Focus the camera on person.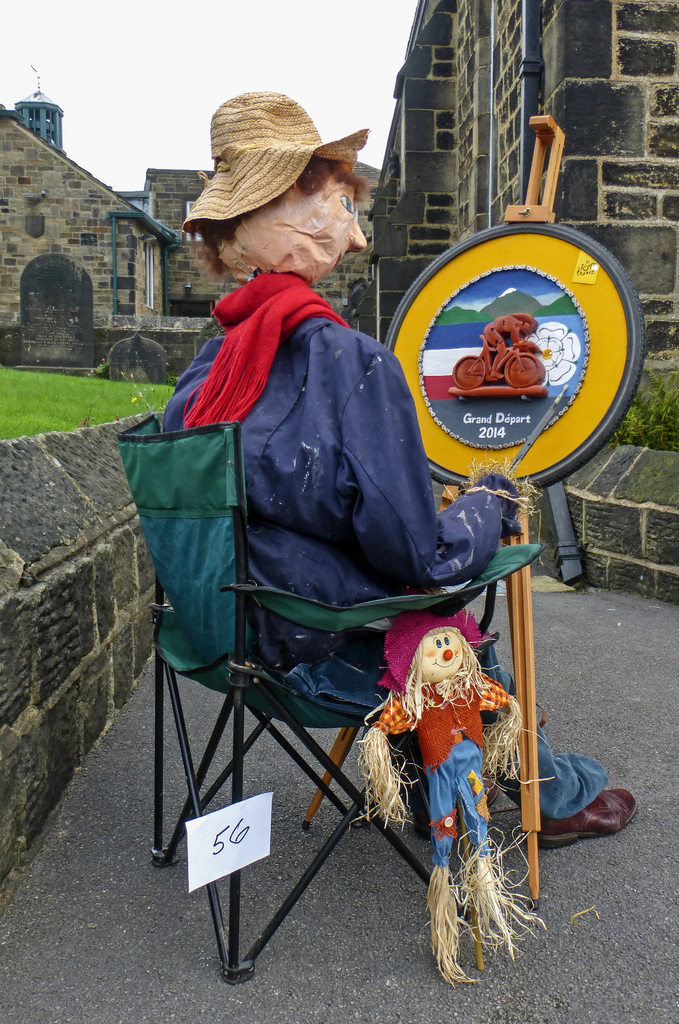
Focus region: [left=481, top=312, right=539, bottom=381].
